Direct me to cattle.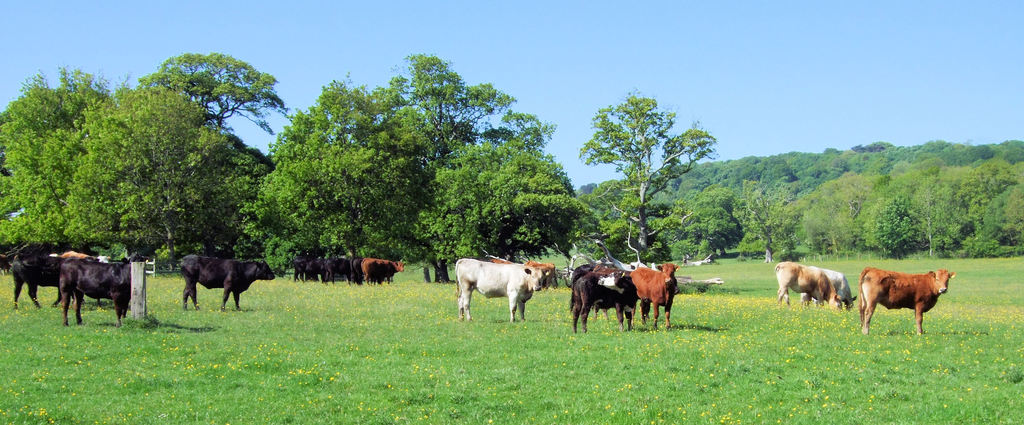
Direction: 583/265/613/324.
